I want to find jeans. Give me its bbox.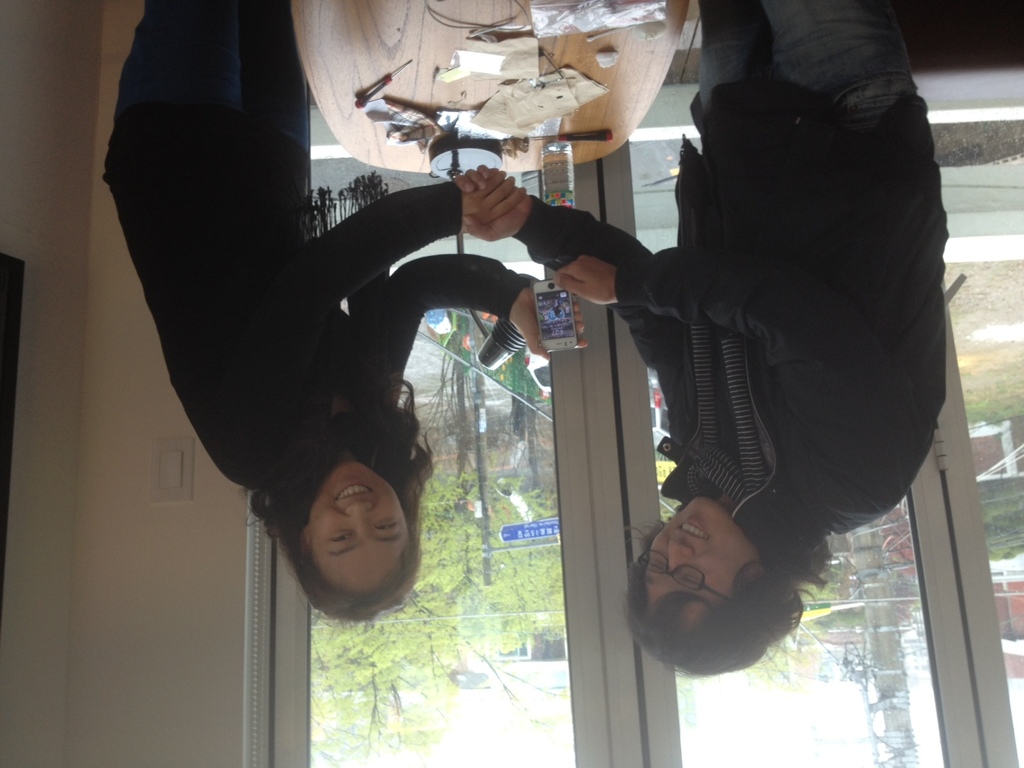
bbox(113, 0, 314, 154).
